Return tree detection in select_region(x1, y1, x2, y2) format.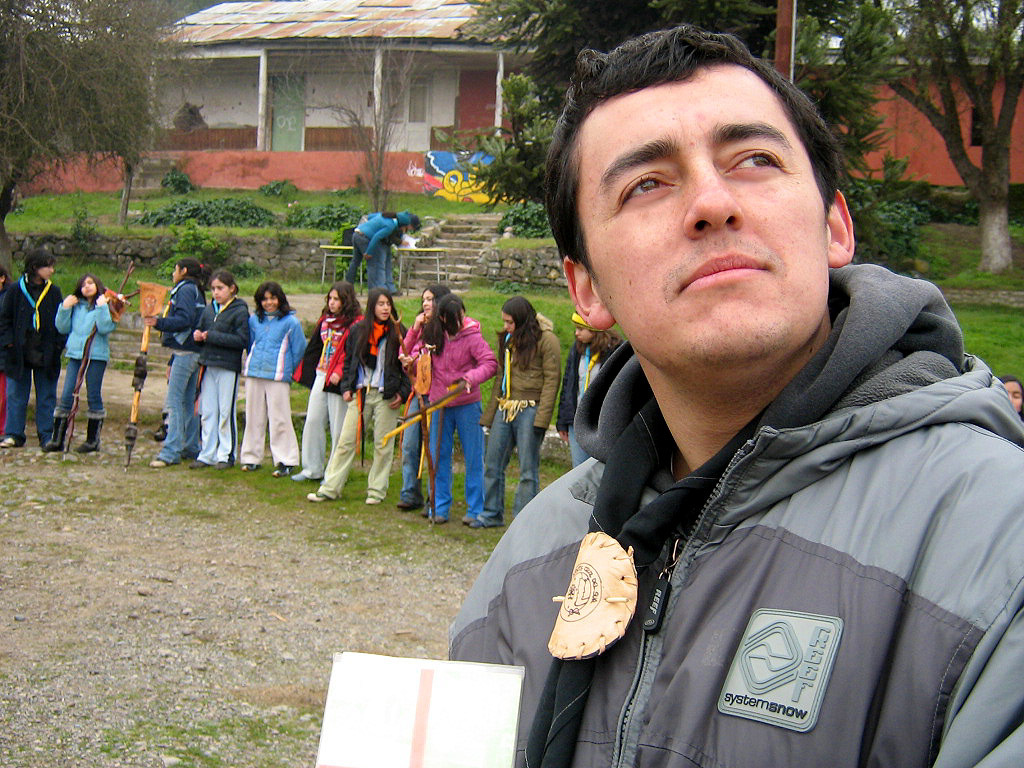
select_region(3, 0, 47, 208).
